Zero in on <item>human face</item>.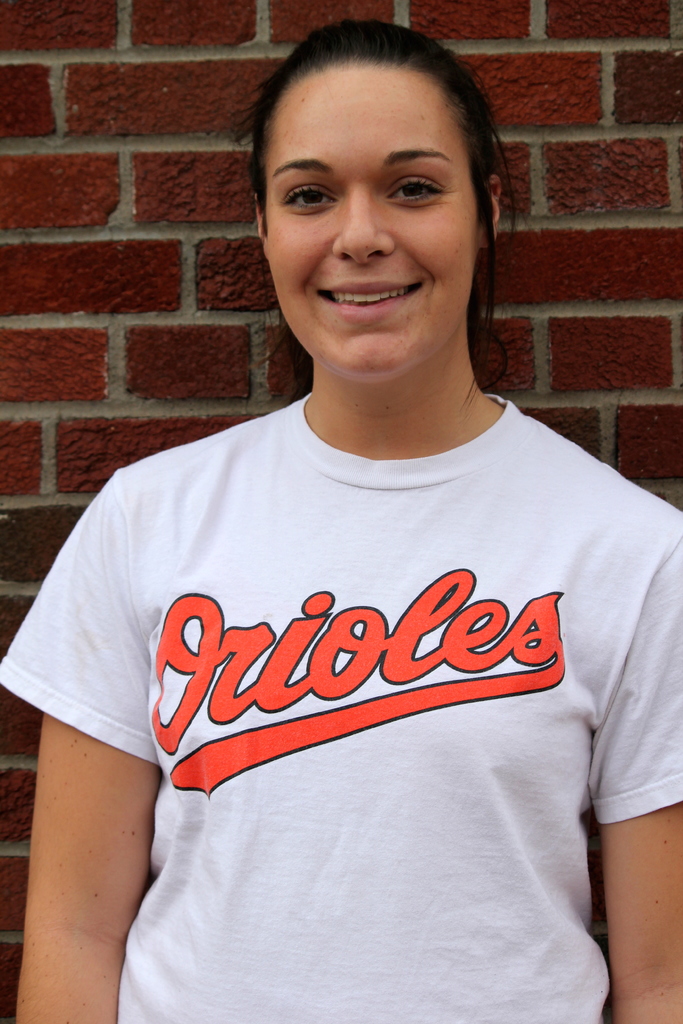
Zeroed in: locate(265, 67, 477, 389).
